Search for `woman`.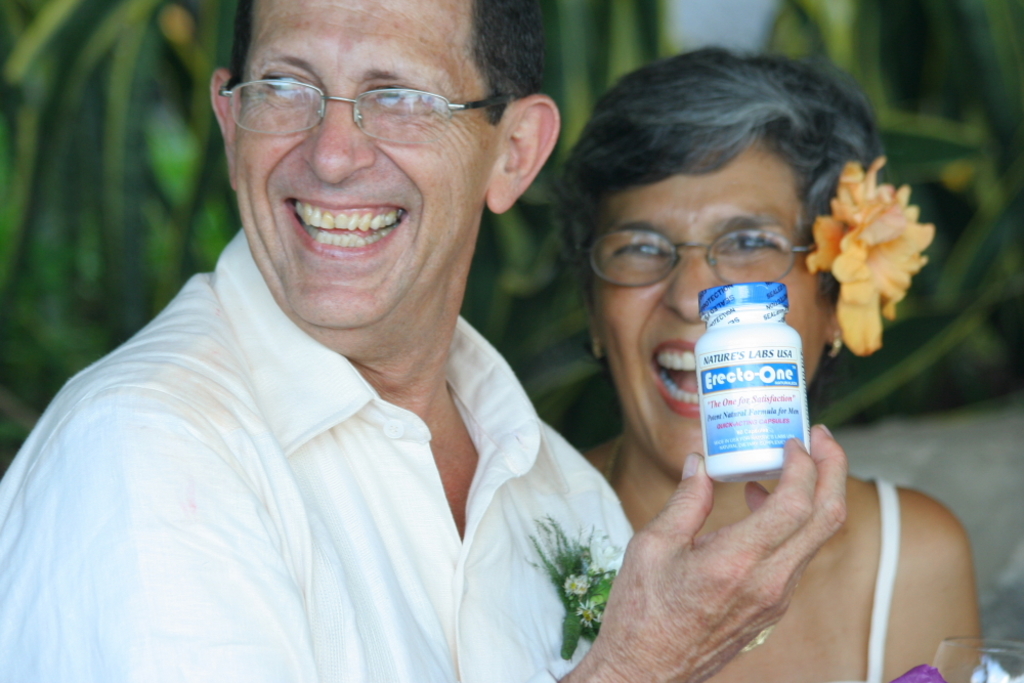
Found at 565,33,983,682.
